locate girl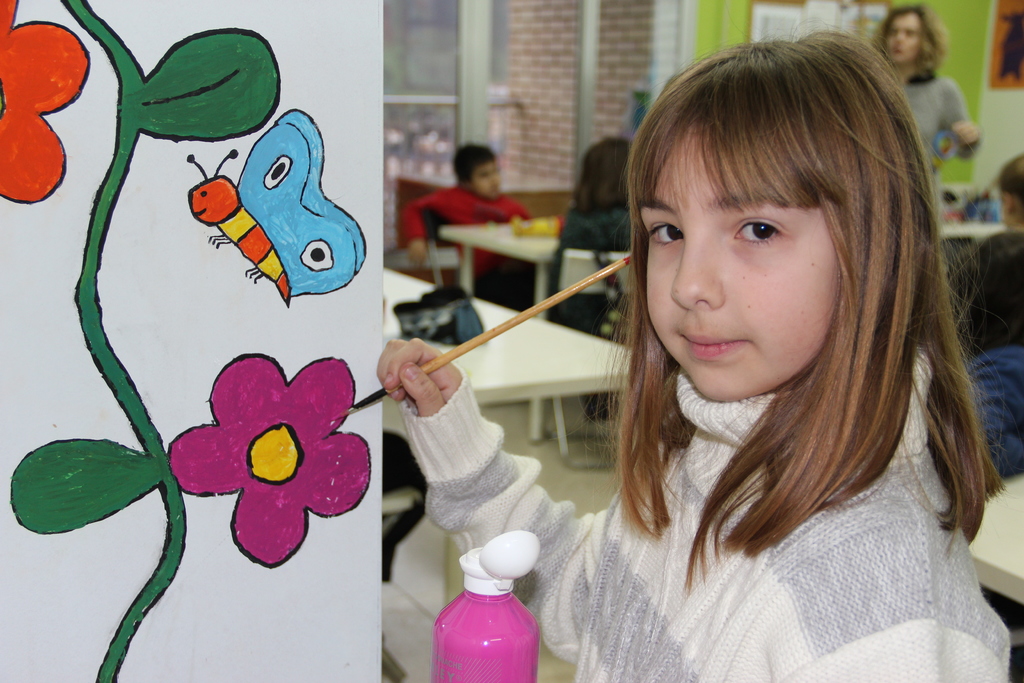
(left=948, top=154, right=1021, bottom=475)
